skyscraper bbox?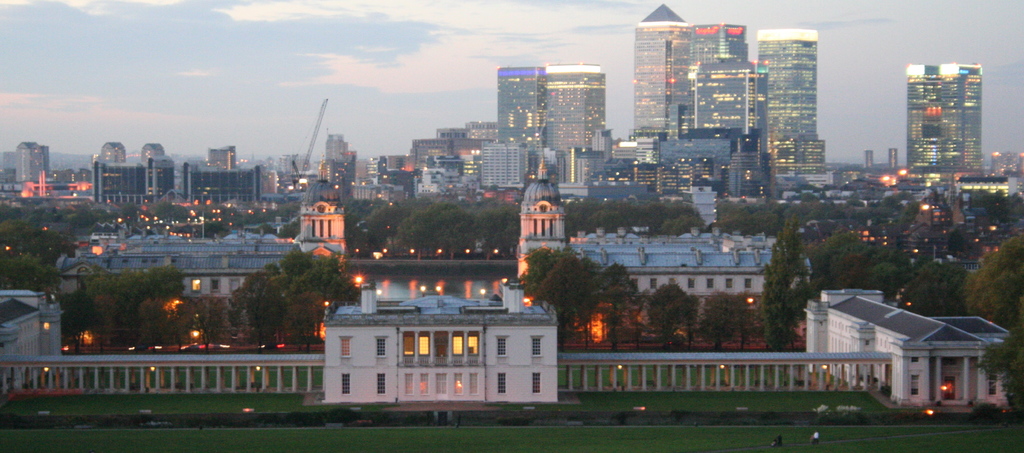
rect(690, 22, 754, 72)
